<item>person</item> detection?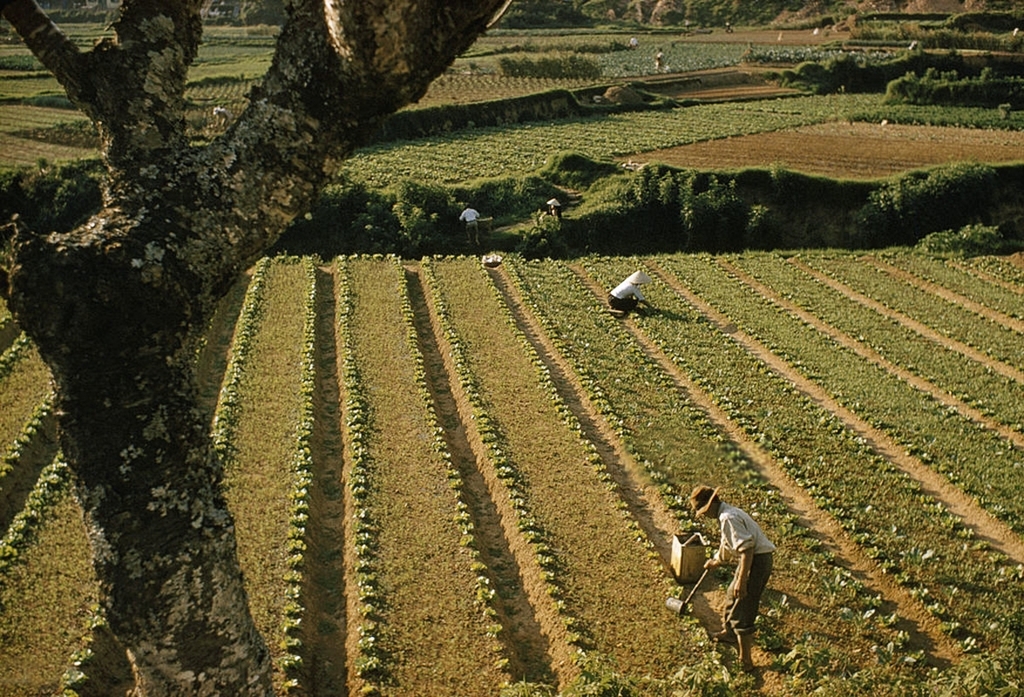
458/204/481/247
